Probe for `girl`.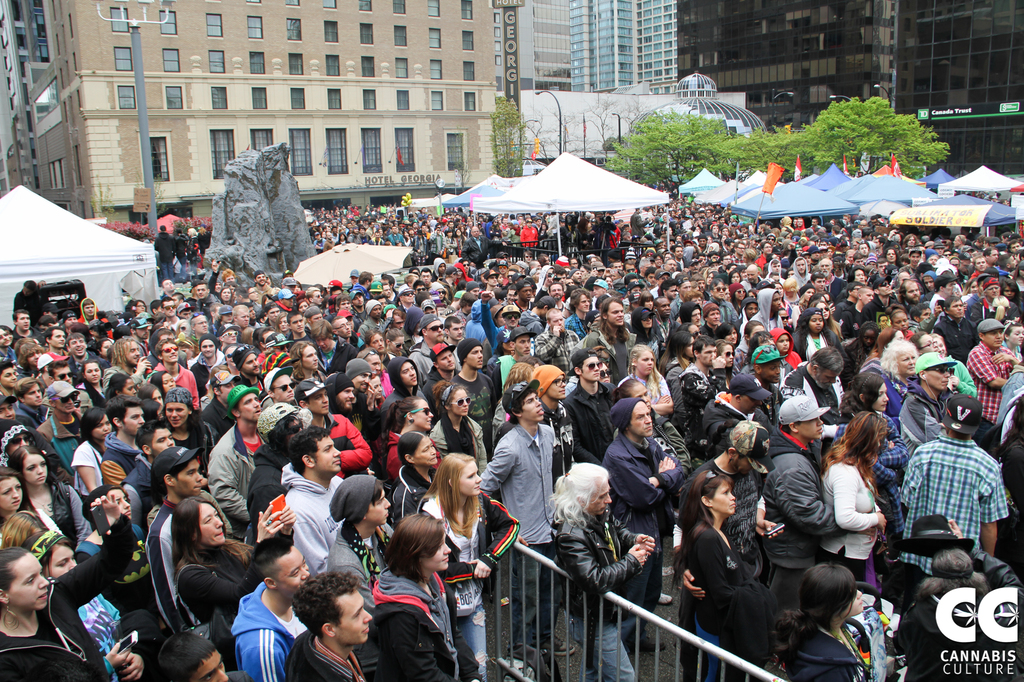
Probe result: x1=173, y1=496, x2=298, y2=671.
